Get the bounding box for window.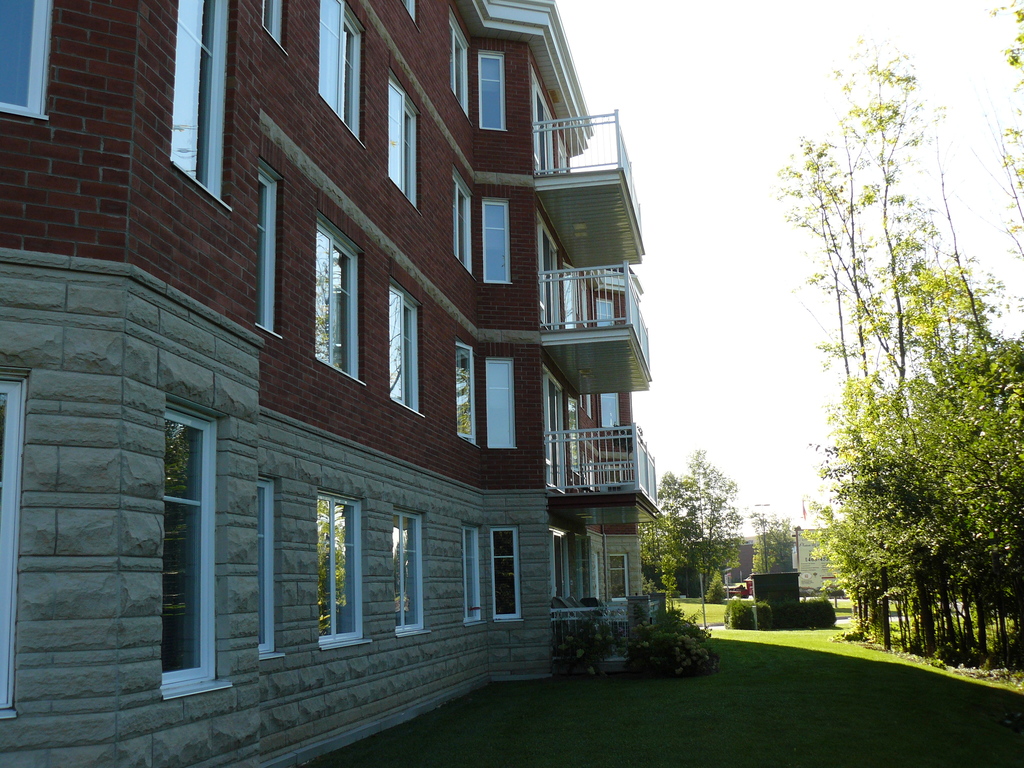
0:0:54:124.
